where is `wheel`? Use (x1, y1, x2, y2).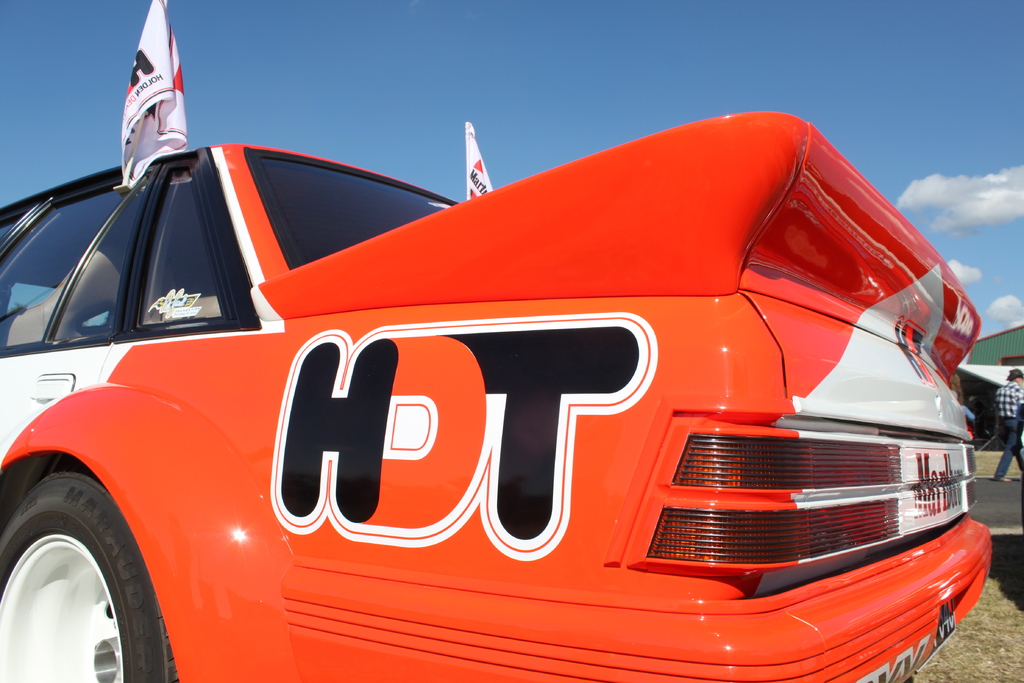
(0, 473, 192, 682).
